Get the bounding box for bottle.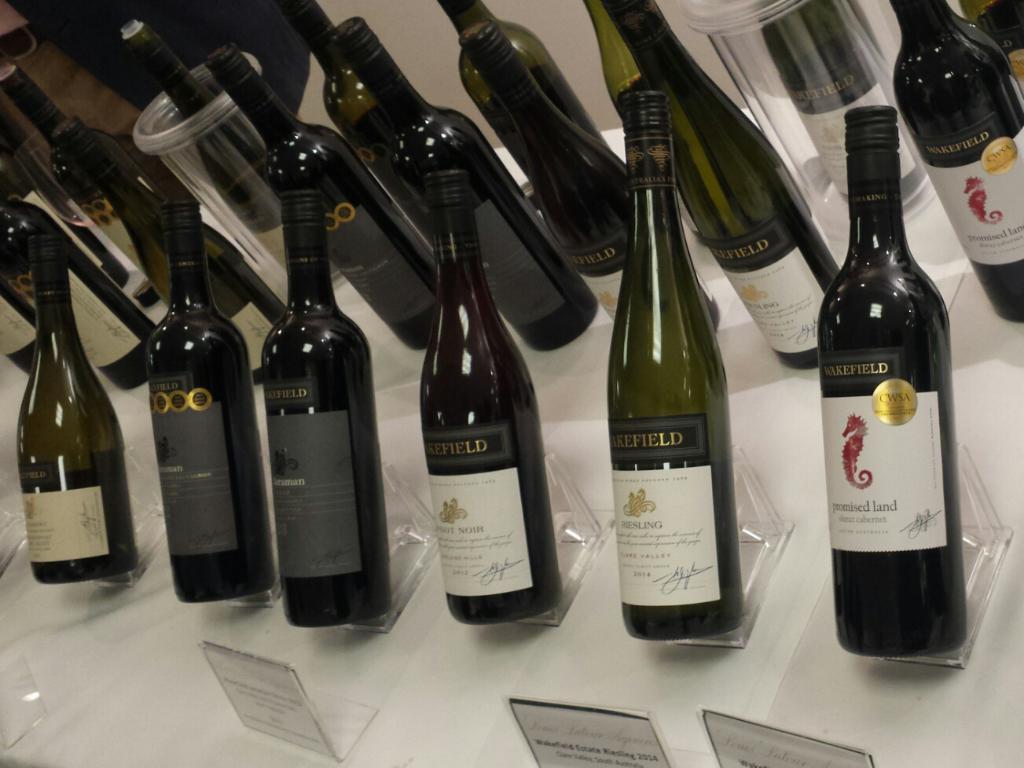
box=[0, 62, 150, 302].
